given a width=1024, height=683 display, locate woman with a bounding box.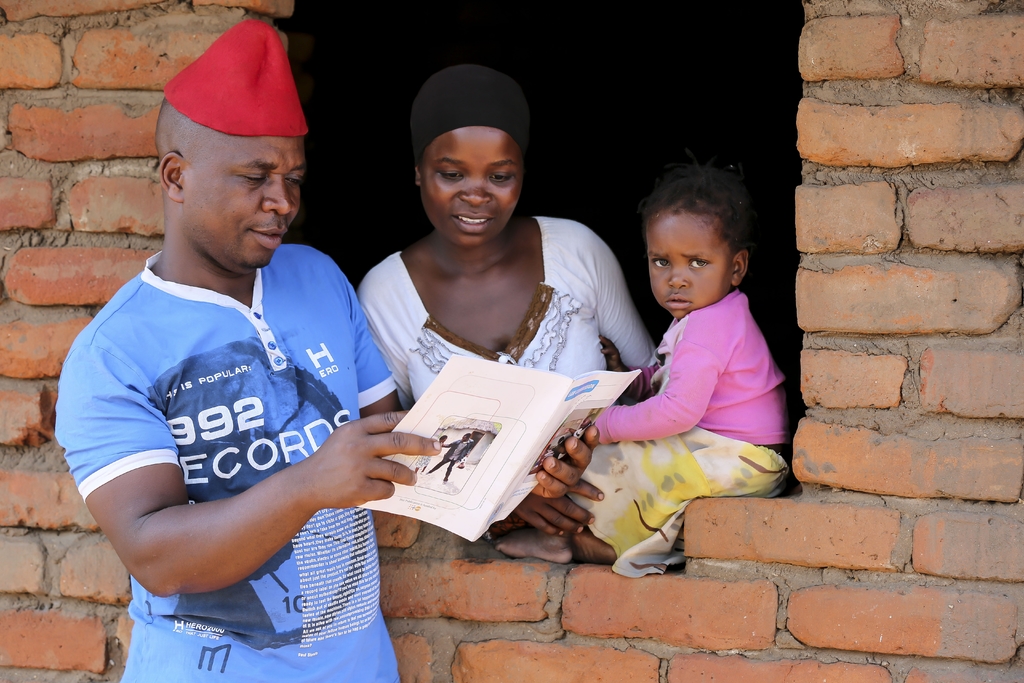
Located: rect(351, 62, 636, 573).
